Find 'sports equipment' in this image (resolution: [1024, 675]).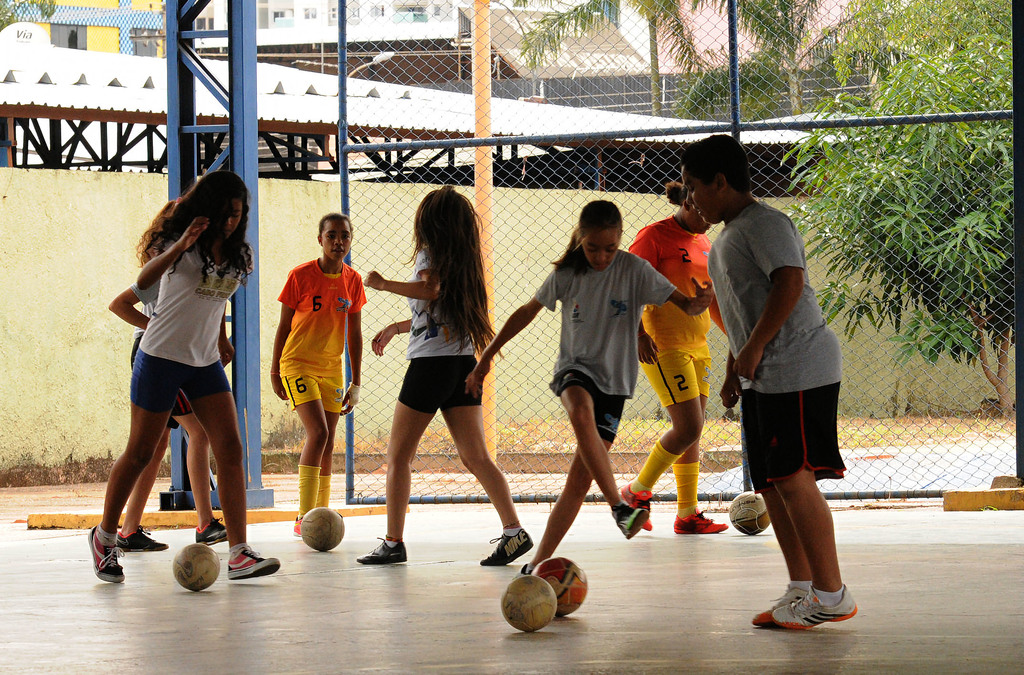
locate(672, 512, 726, 535).
